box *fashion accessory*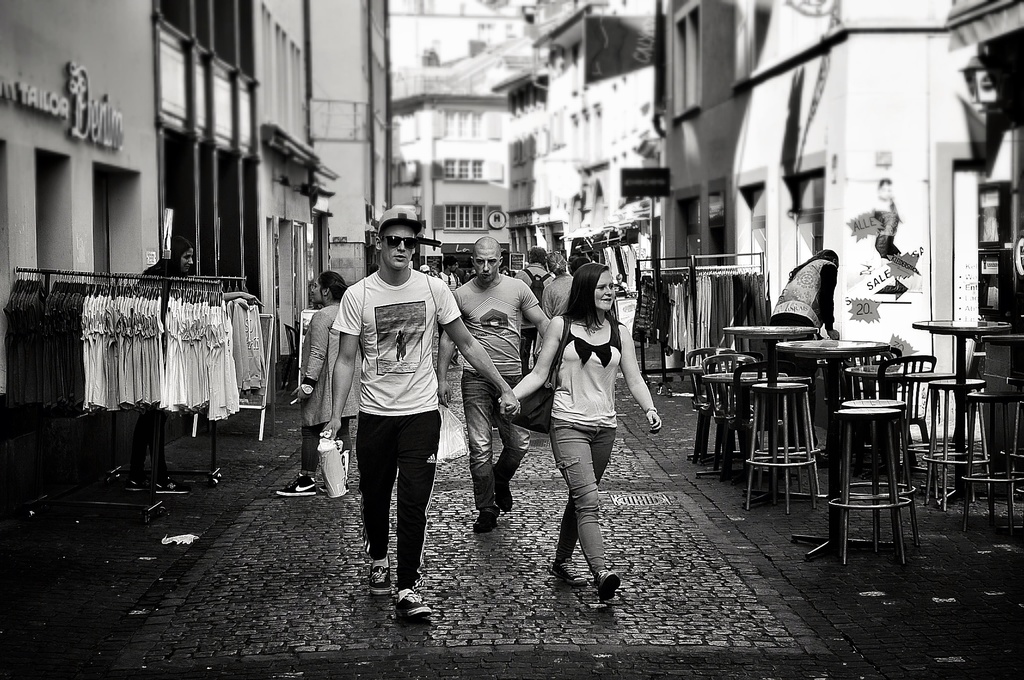
[left=277, top=474, right=314, bottom=498]
